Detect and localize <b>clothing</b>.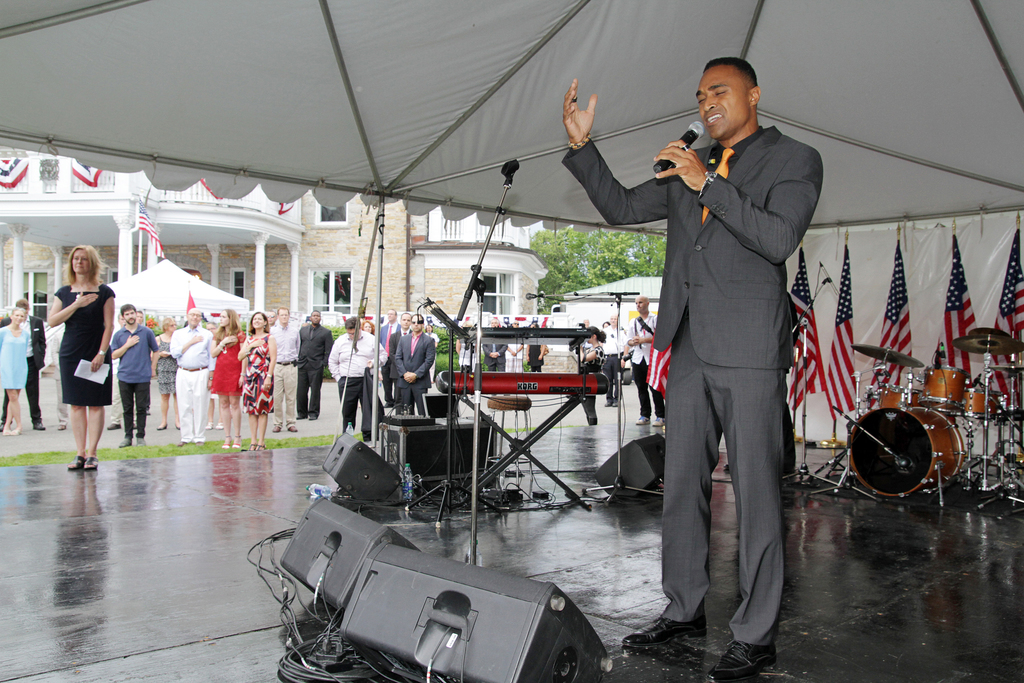
Localized at [left=167, top=324, right=212, bottom=438].
